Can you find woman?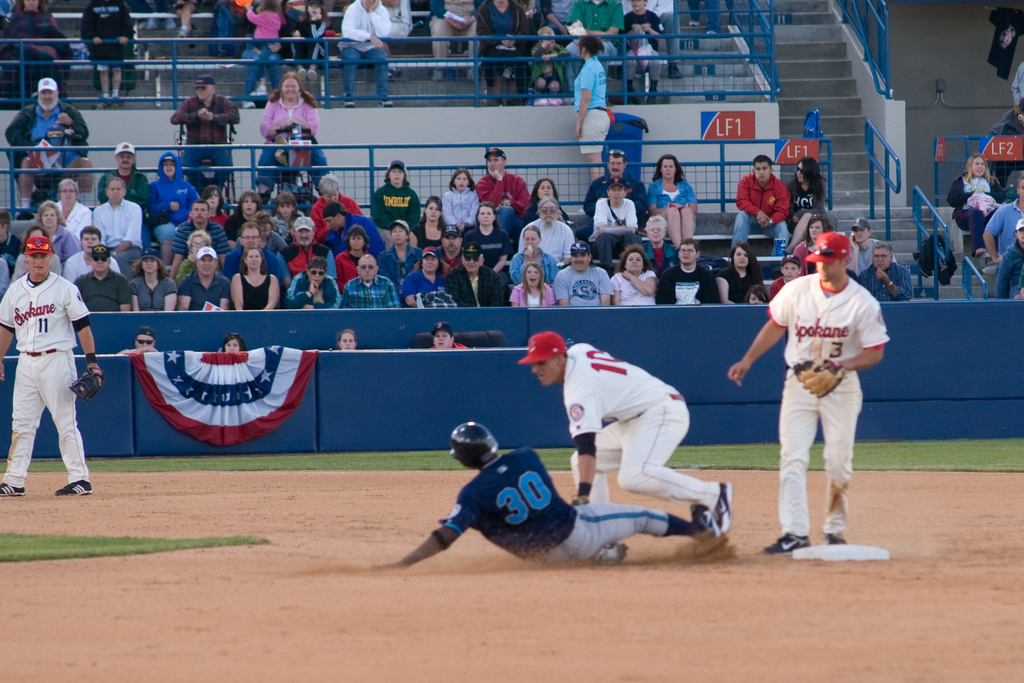
Yes, bounding box: crop(792, 223, 834, 273).
